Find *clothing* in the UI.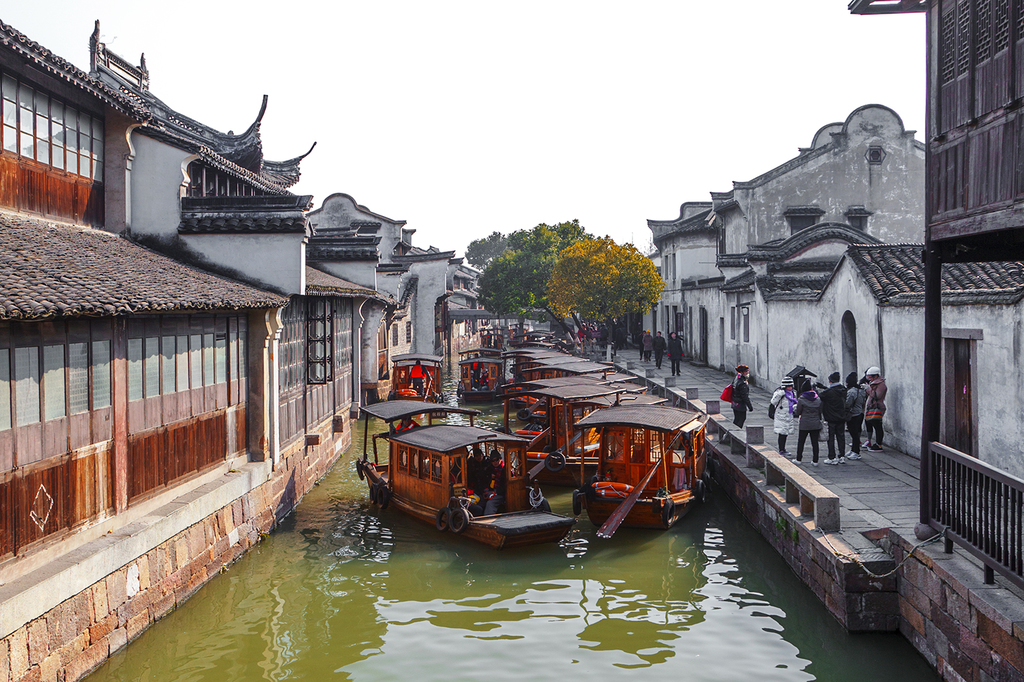
UI element at [x1=731, y1=374, x2=751, y2=428].
